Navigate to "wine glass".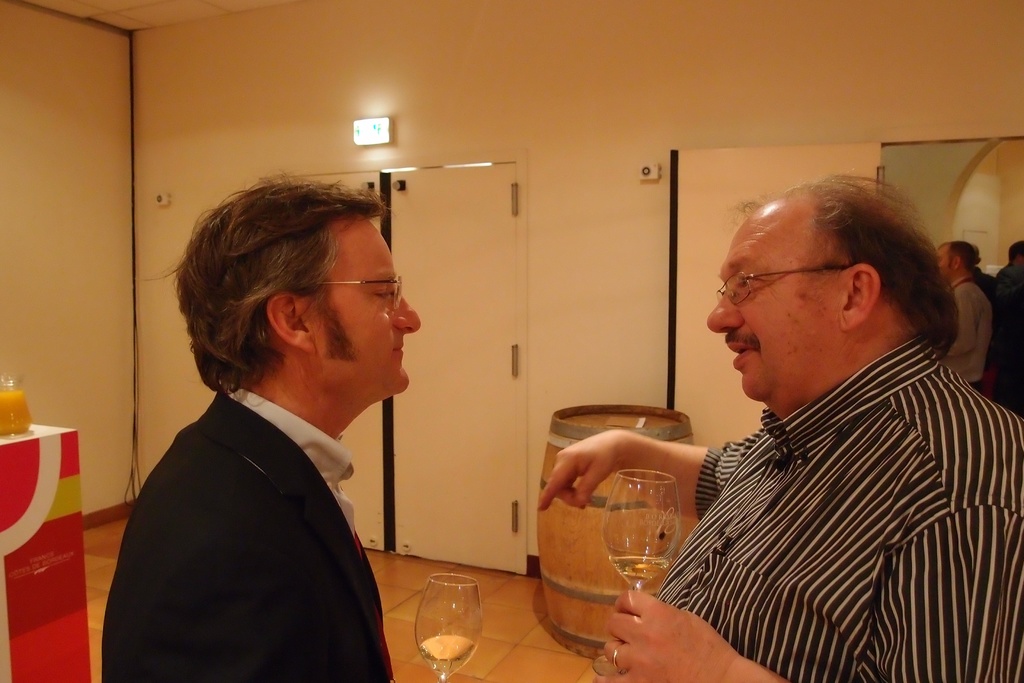
Navigation target: {"left": 417, "top": 577, "right": 481, "bottom": 682}.
